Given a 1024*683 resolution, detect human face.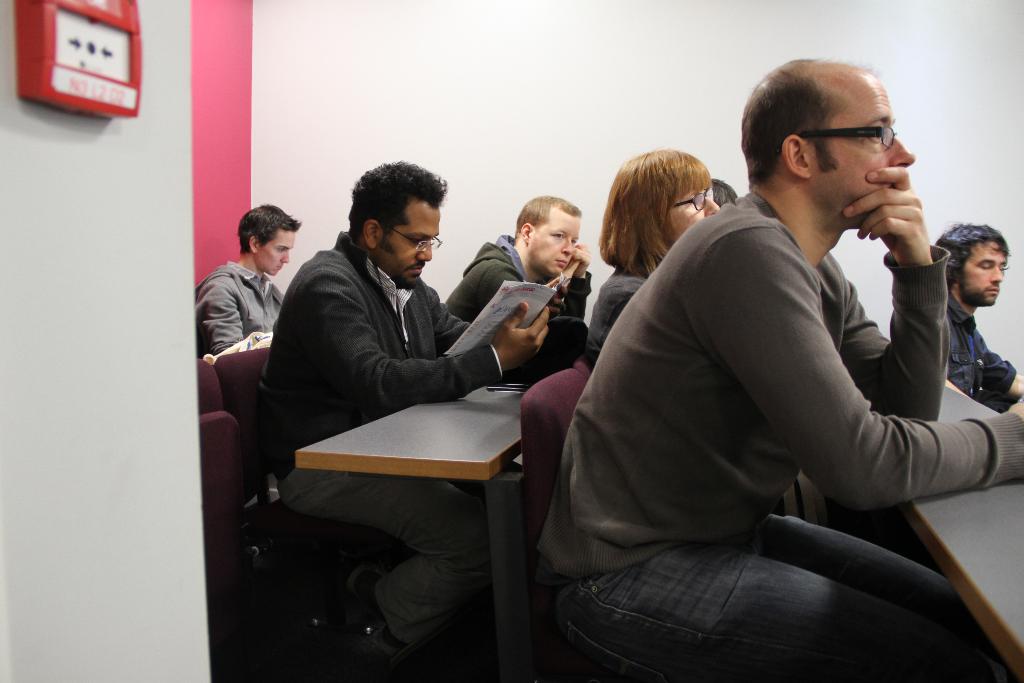
<box>960,236,1004,308</box>.
